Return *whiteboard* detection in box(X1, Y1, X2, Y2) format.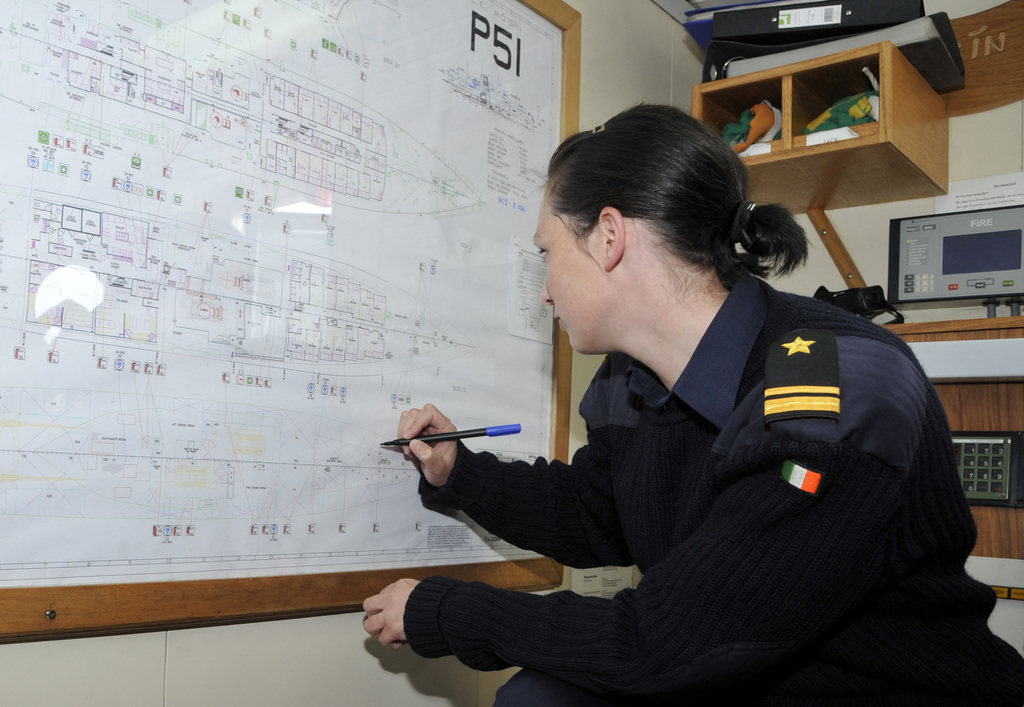
box(0, 0, 583, 647).
